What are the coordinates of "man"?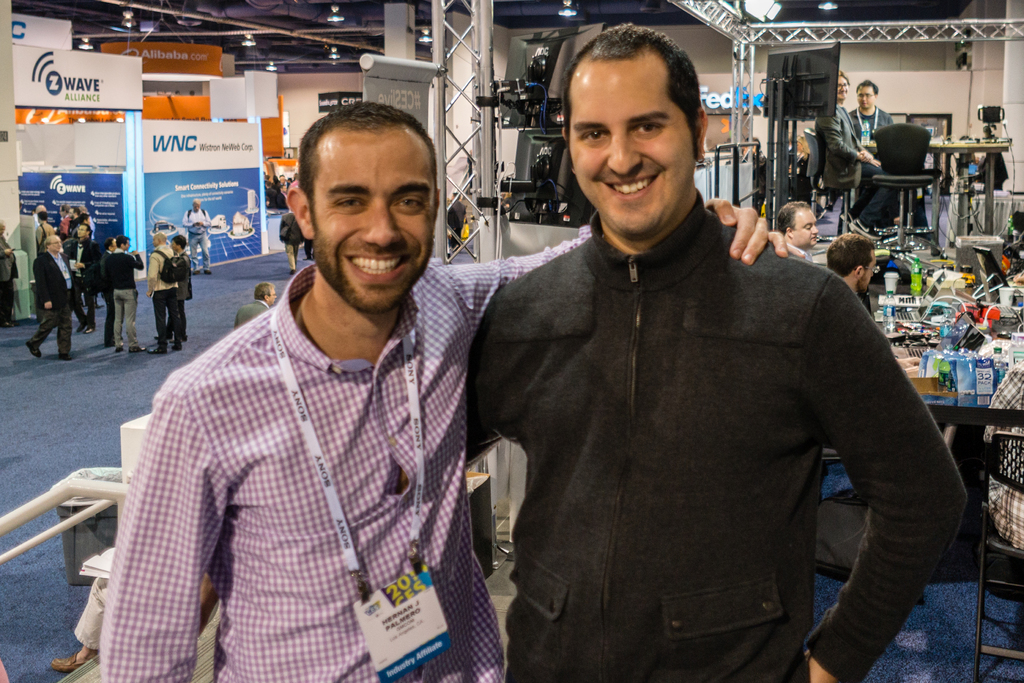
rect(781, 196, 827, 258).
